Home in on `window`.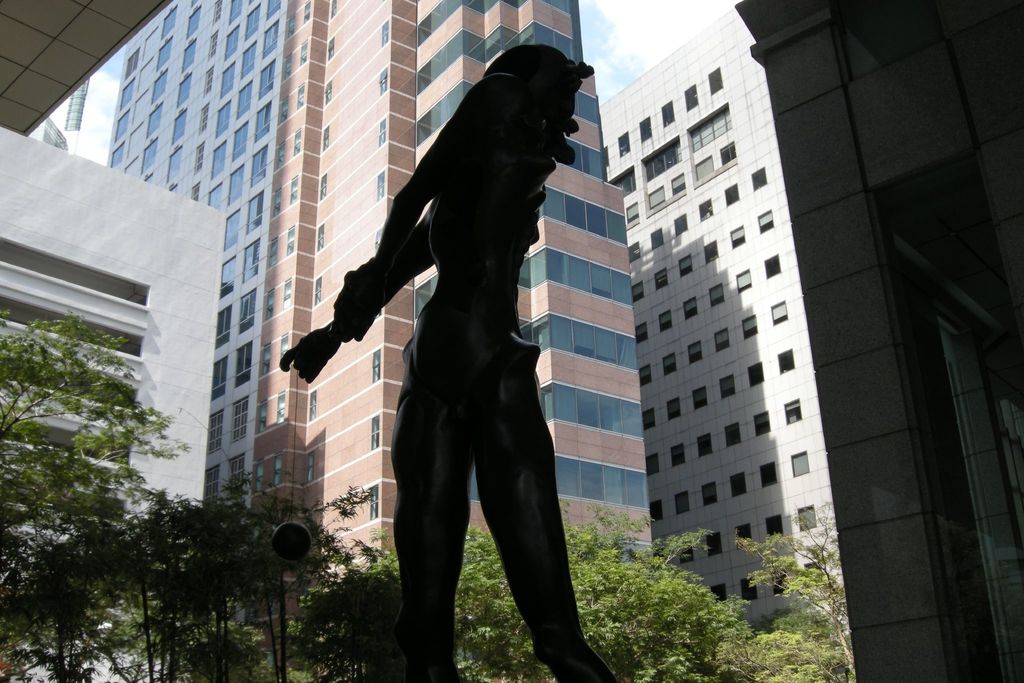
Homed in at [x1=750, y1=165, x2=765, y2=190].
